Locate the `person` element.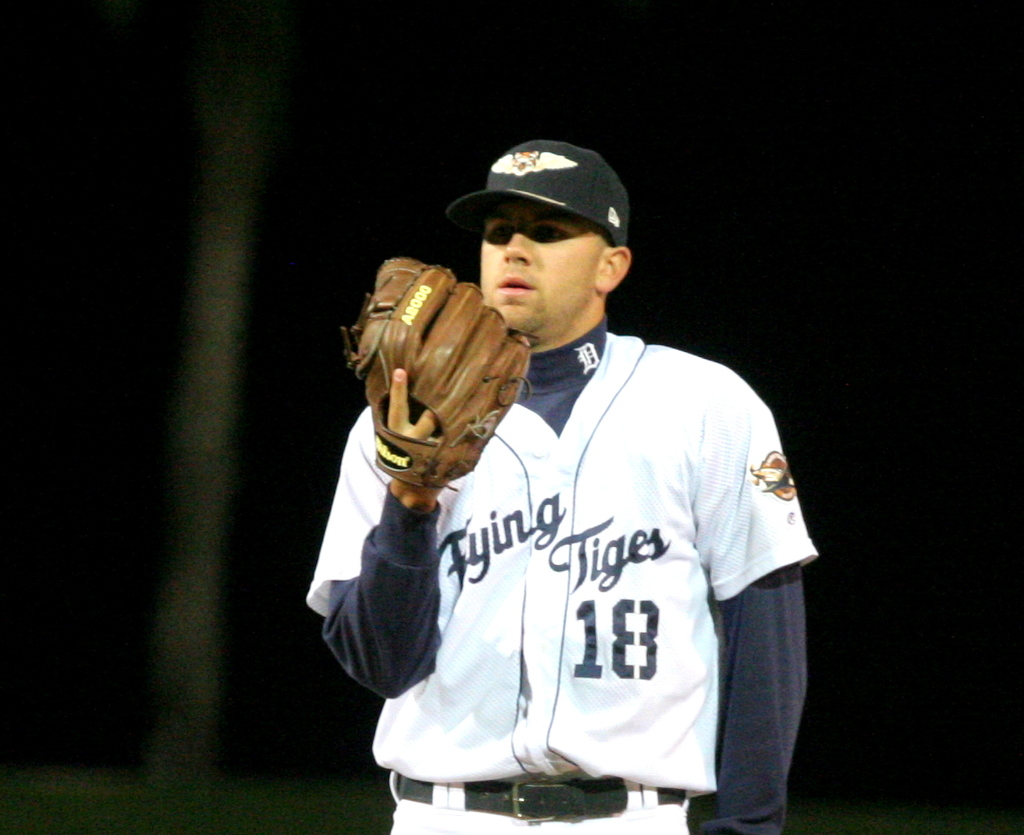
Element bbox: (304,135,817,834).
